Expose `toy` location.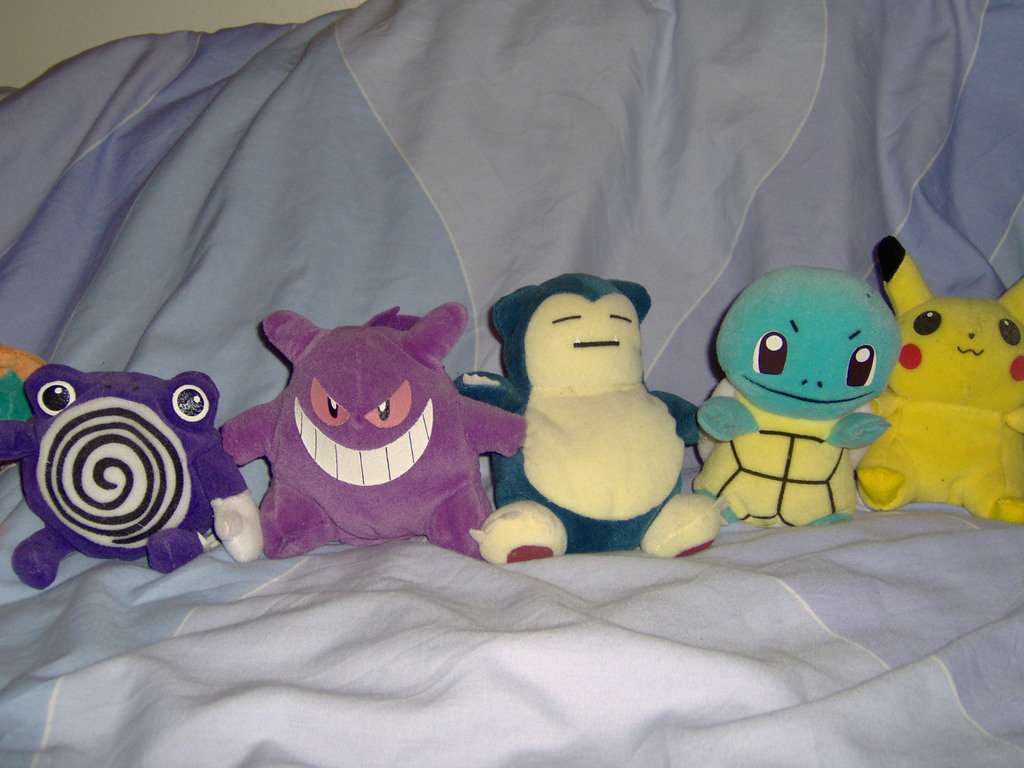
Exposed at (0, 360, 264, 586).
